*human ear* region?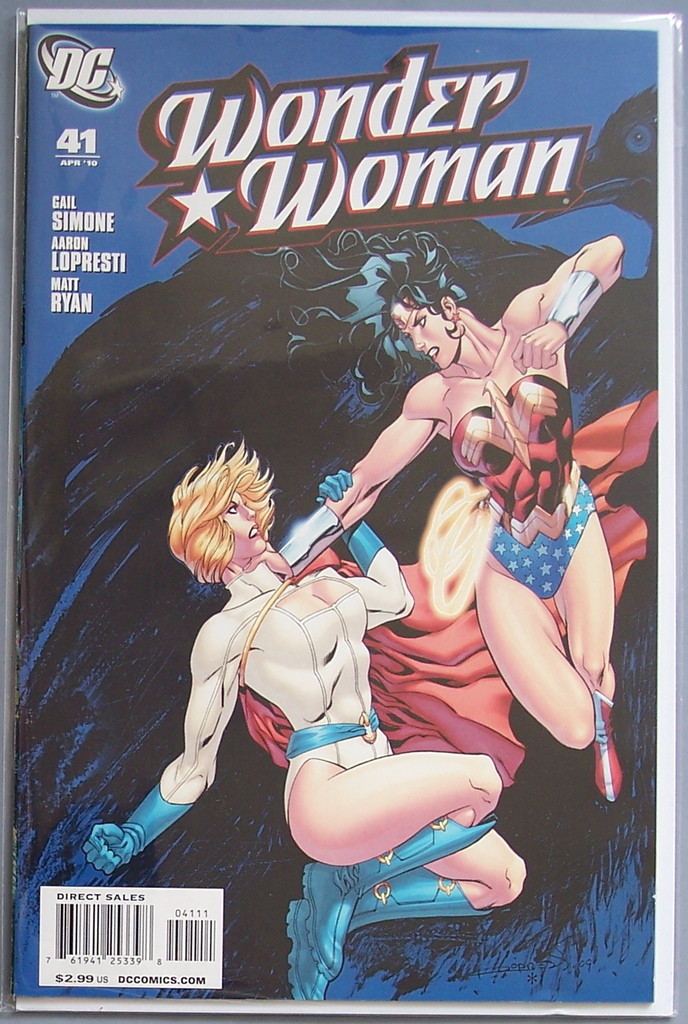
bbox=(442, 299, 460, 321)
